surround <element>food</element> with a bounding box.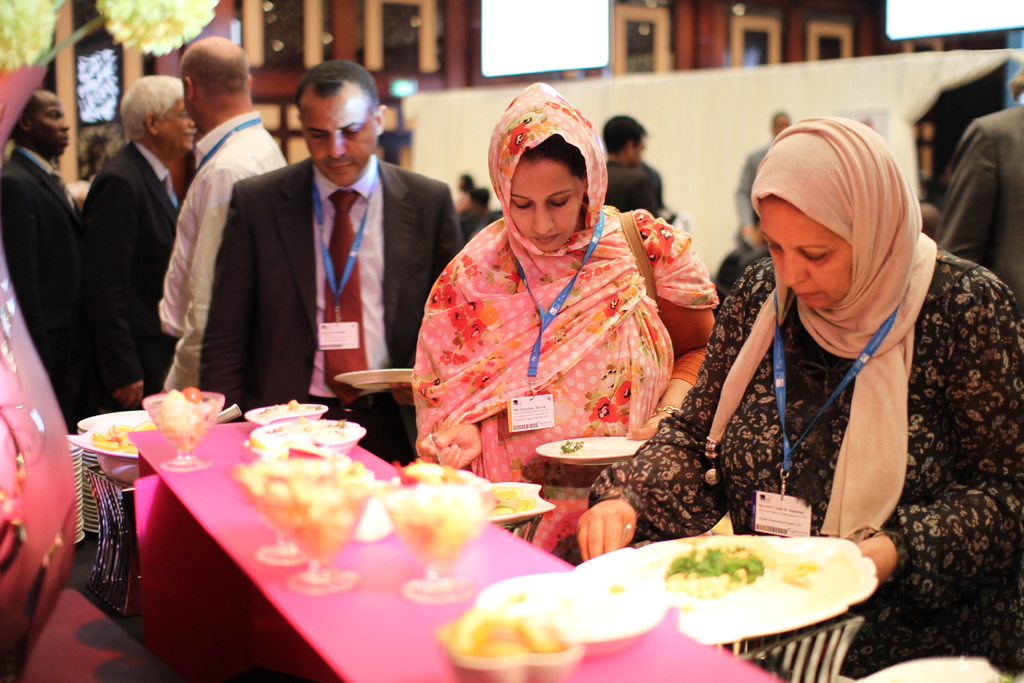
Rect(88, 423, 137, 453).
